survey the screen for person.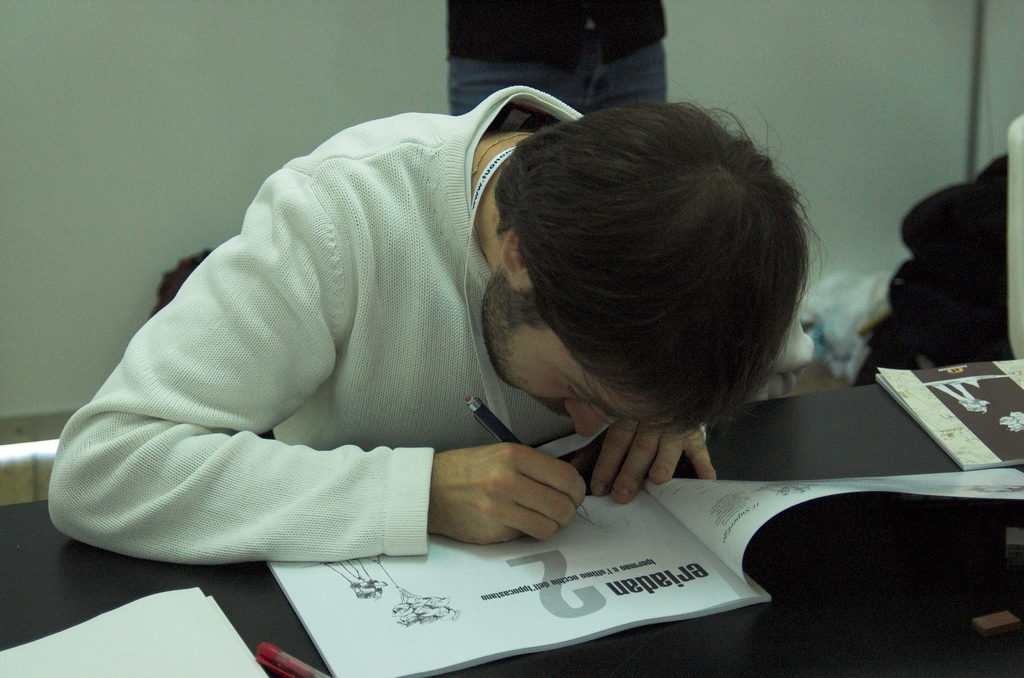
Survey found: select_region(124, 72, 835, 591).
